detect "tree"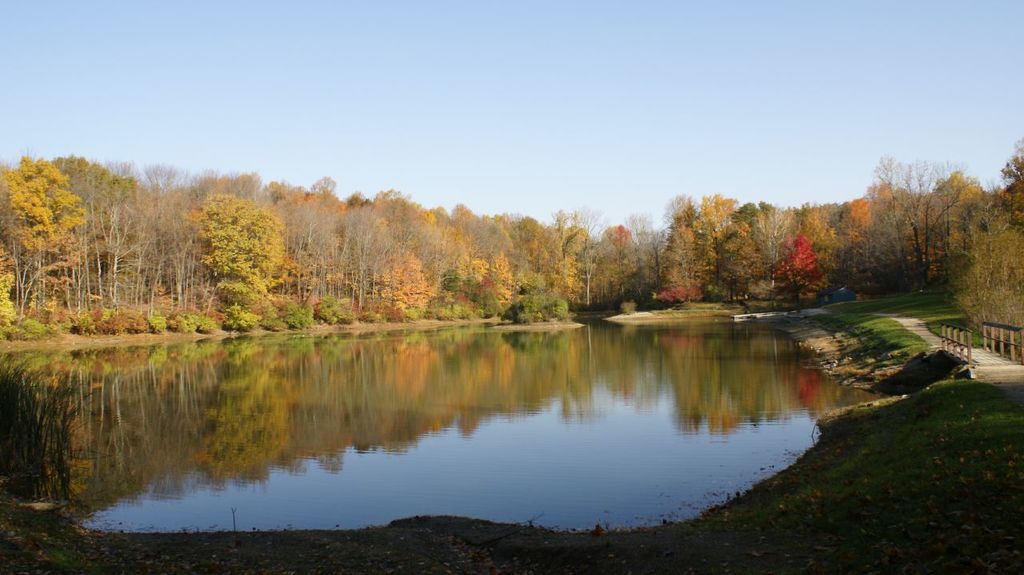
834,196,869,277
